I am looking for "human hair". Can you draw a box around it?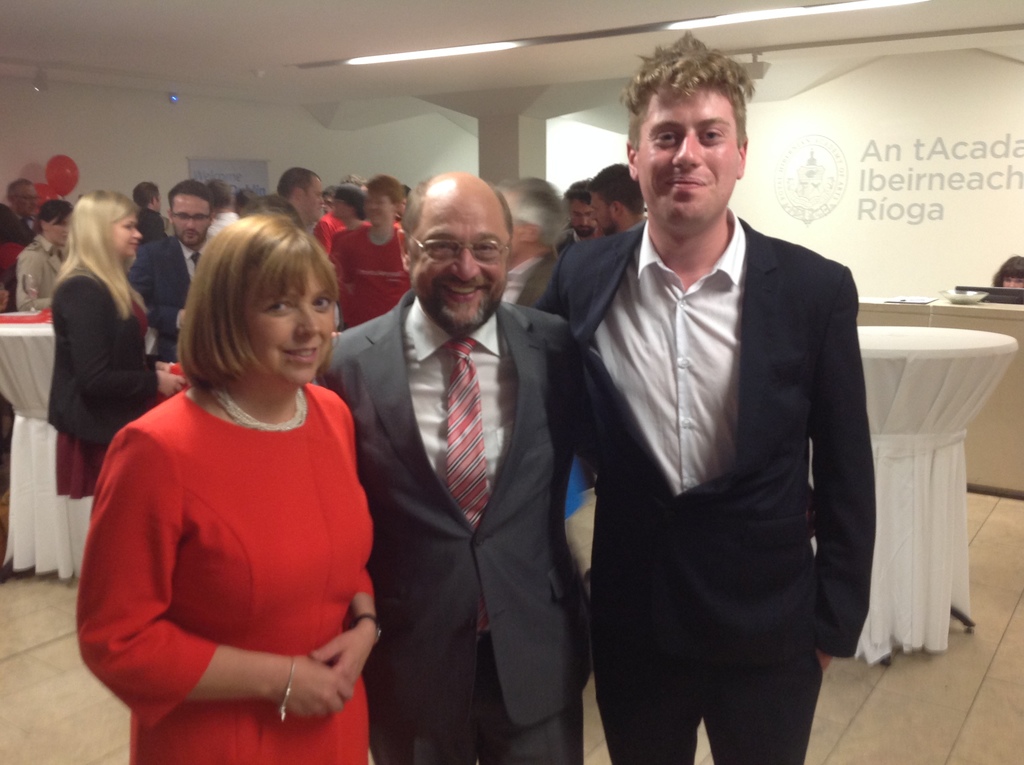
Sure, the bounding box is [237, 191, 307, 232].
